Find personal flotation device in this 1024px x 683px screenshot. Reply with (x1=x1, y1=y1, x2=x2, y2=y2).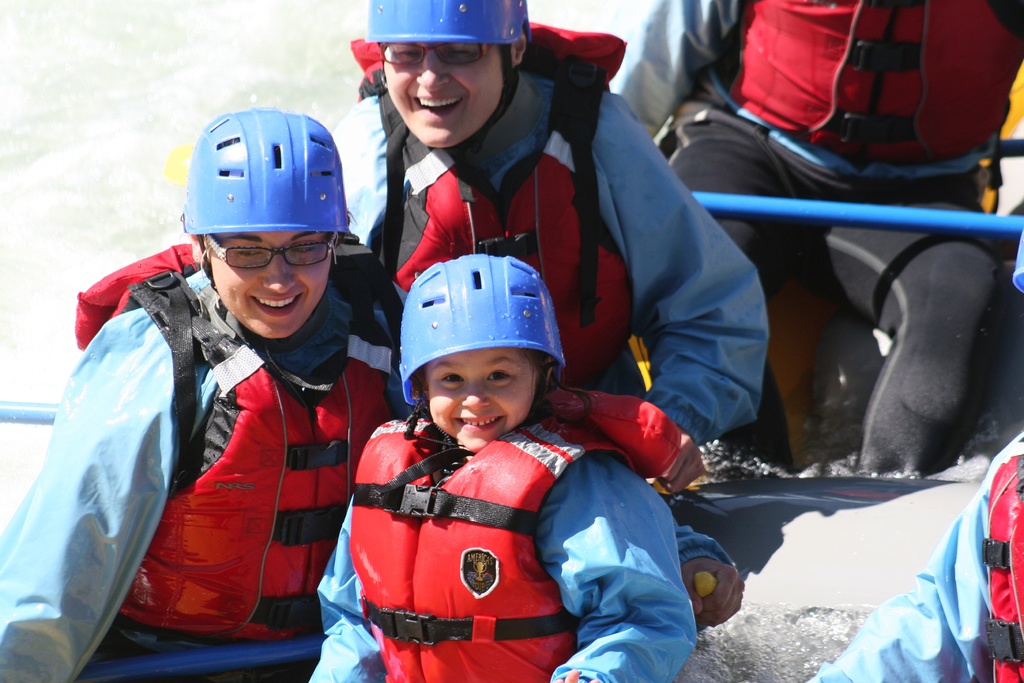
(x1=72, y1=242, x2=405, y2=641).
